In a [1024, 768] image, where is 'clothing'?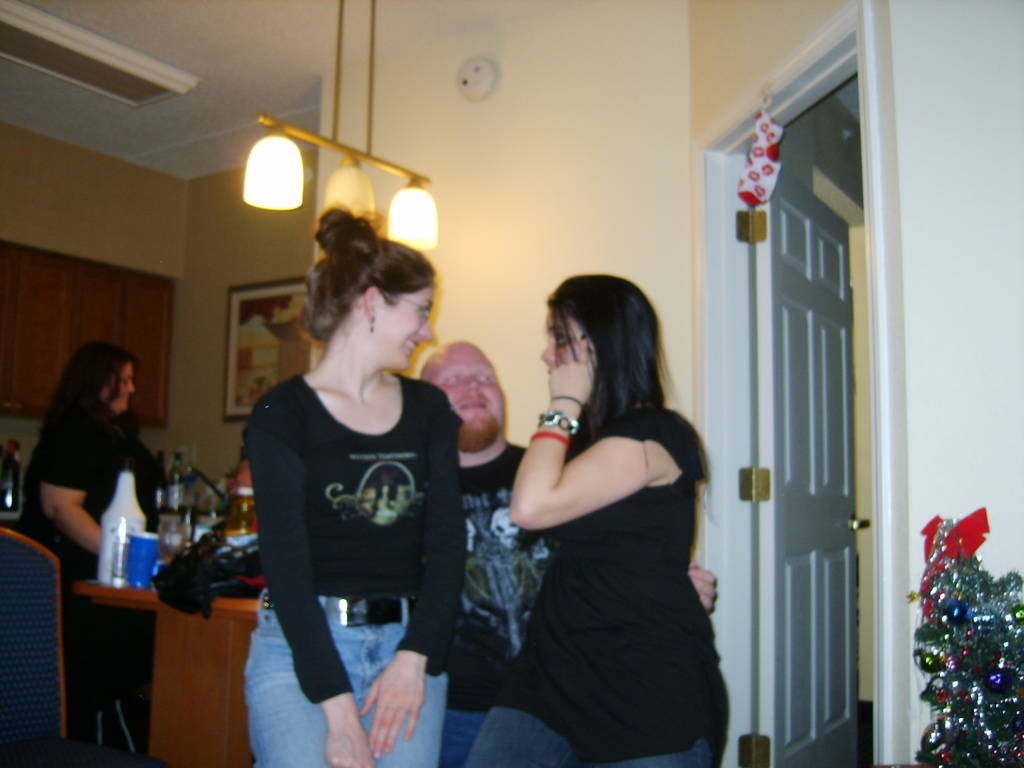
l=468, t=401, r=714, b=767.
